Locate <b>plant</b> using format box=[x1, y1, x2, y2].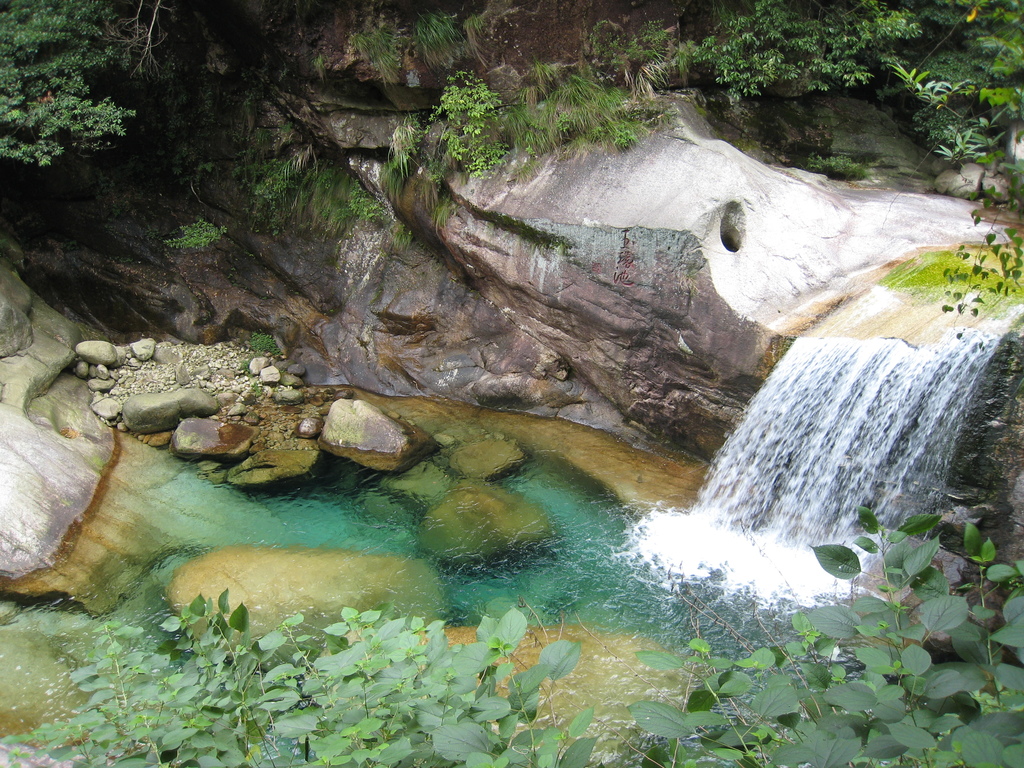
box=[392, 231, 415, 251].
